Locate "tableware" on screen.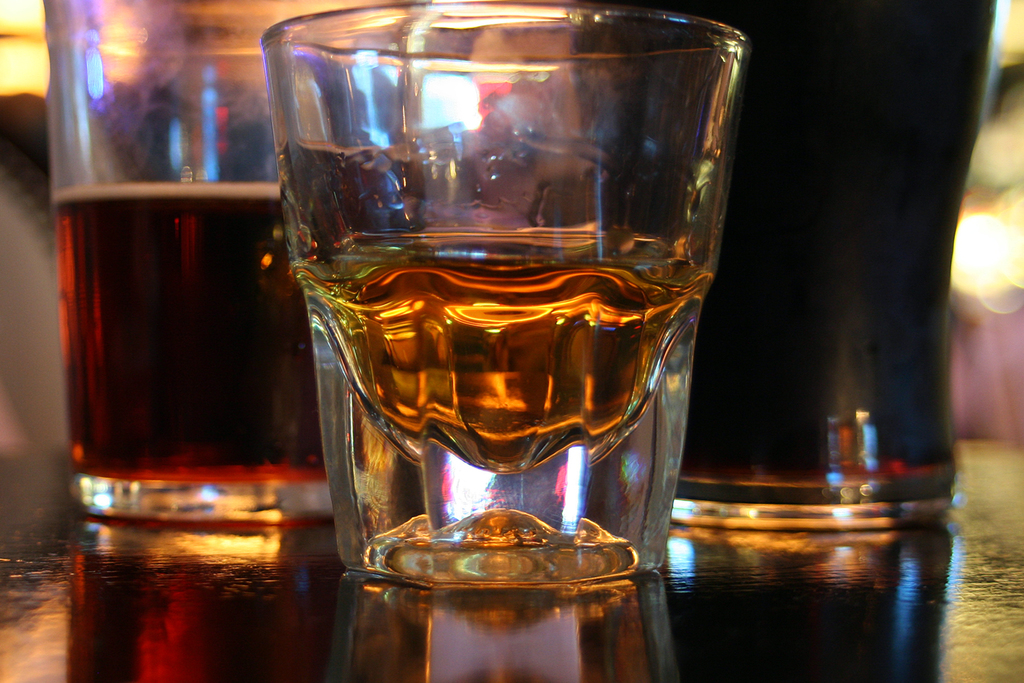
On screen at bbox(562, 0, 1006, 540).
